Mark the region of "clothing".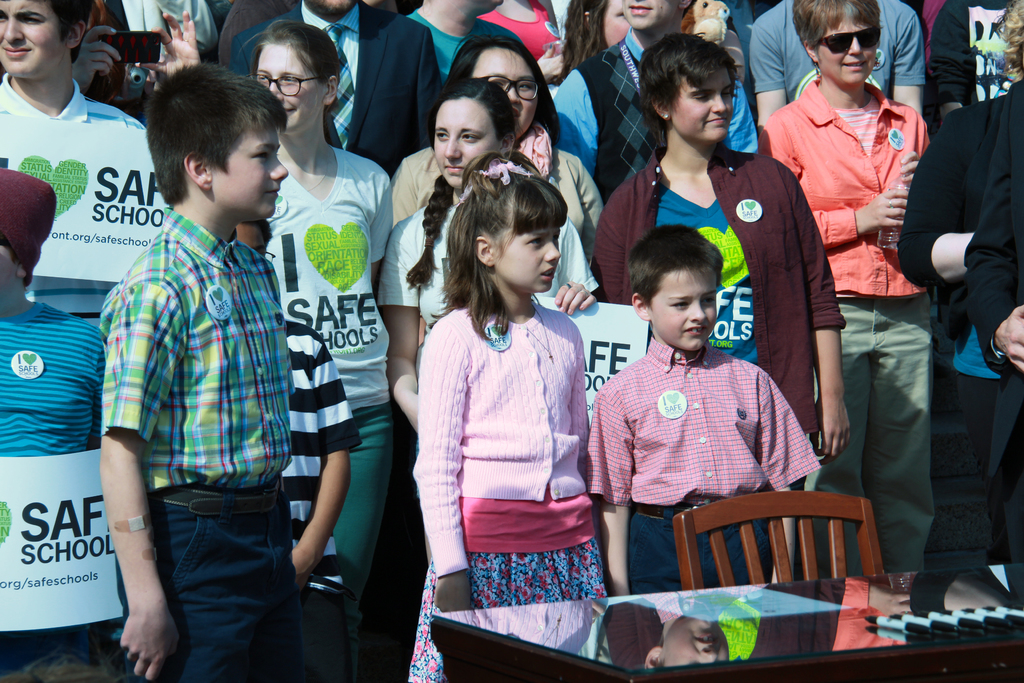
Region: box(753, 1, 921, 104).
